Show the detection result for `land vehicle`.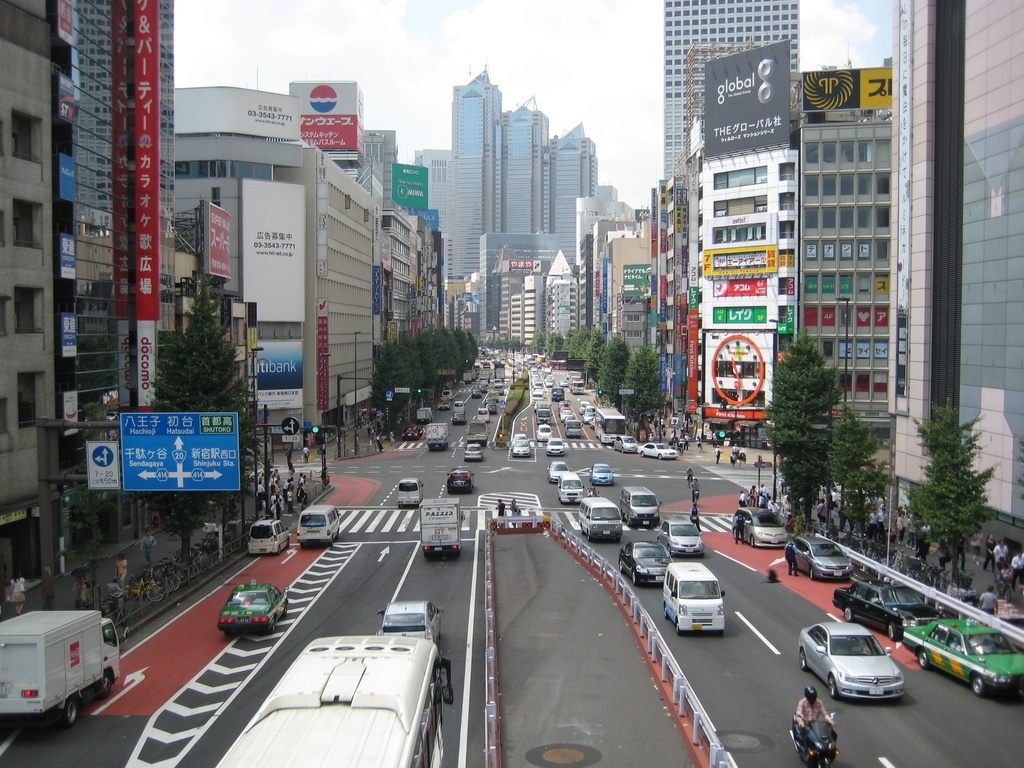
(left=536, top=405, right=550, bottom=422).
